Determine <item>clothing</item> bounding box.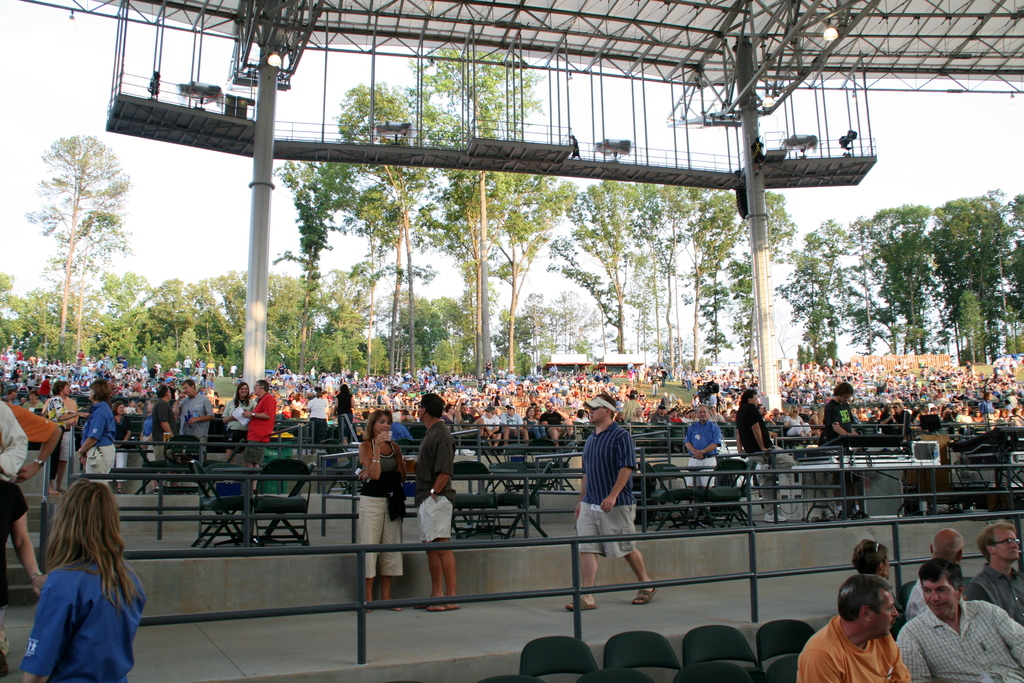
Determined: box(82, 404, 127, 492).
